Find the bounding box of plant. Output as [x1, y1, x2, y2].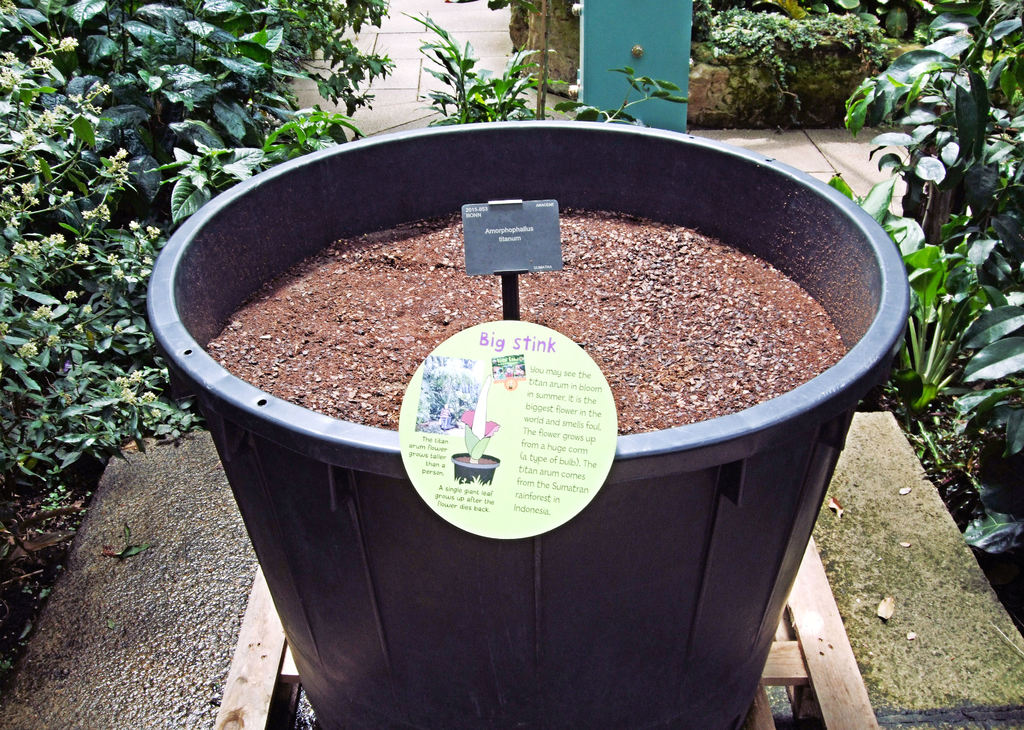
[454, 475, 489, 490].
